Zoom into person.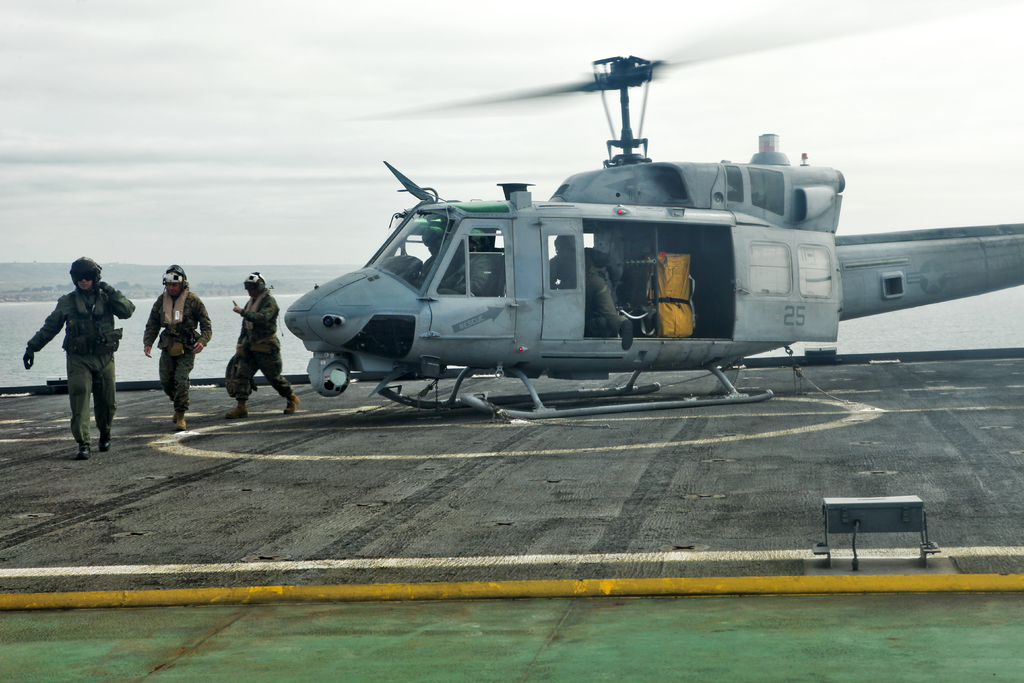
Zoom target: [433, 232, 500, 296].
